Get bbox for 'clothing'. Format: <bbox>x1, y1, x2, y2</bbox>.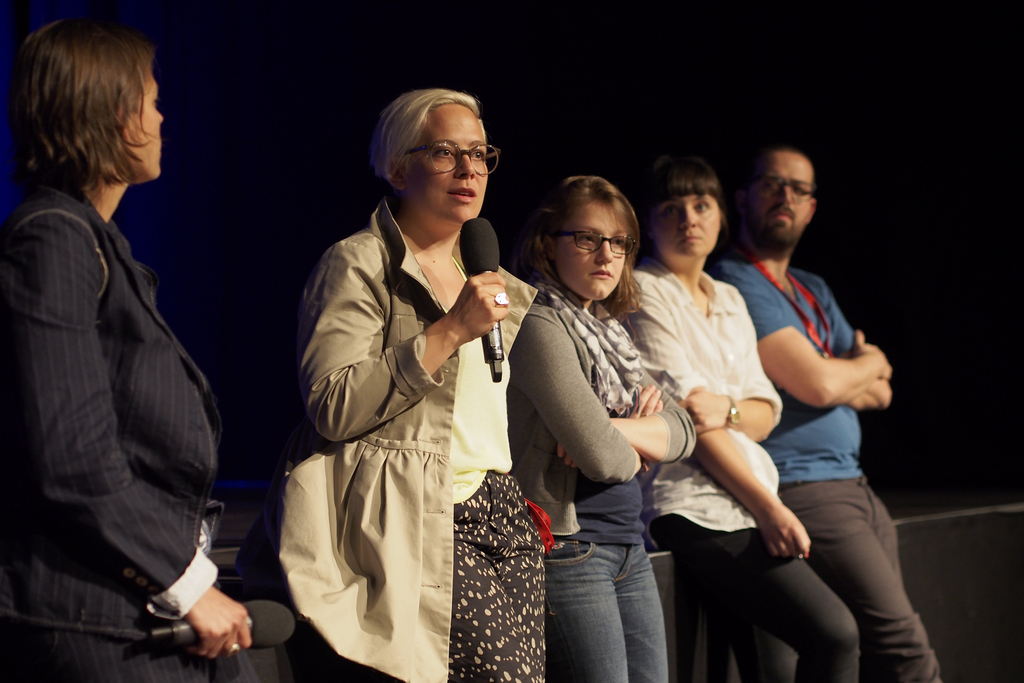
<bbox>768, 233, 914, 679</bbox>.
